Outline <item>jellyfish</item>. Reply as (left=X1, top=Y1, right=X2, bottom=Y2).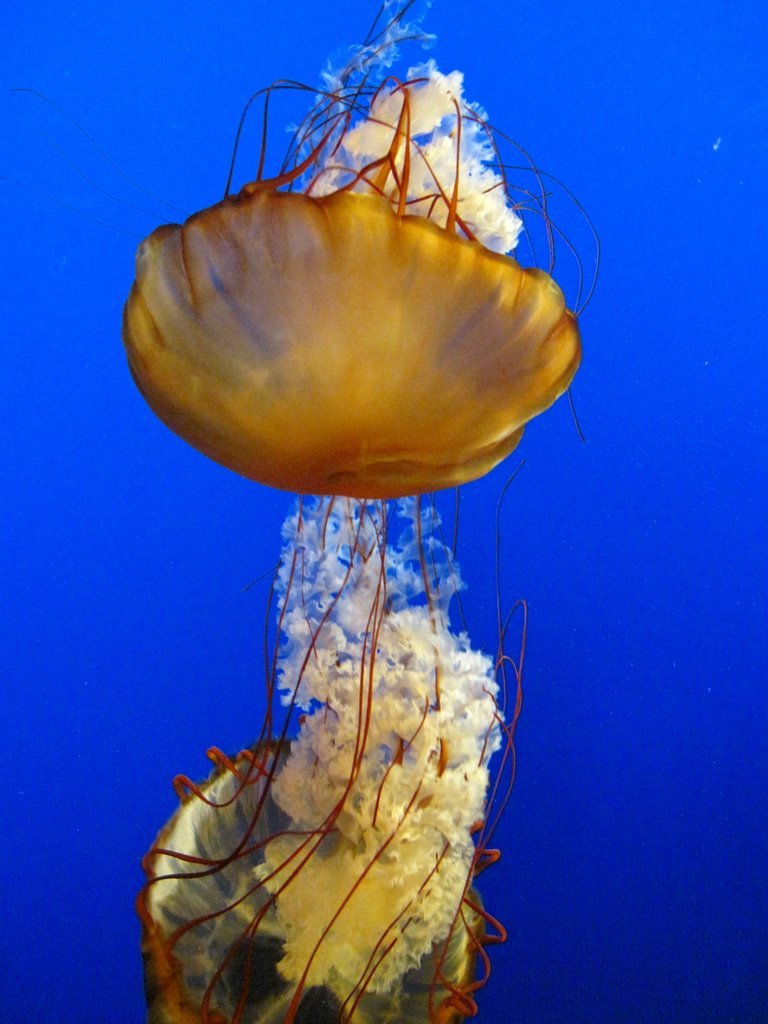
(left=115, top=0, right=601, bottom=500).
